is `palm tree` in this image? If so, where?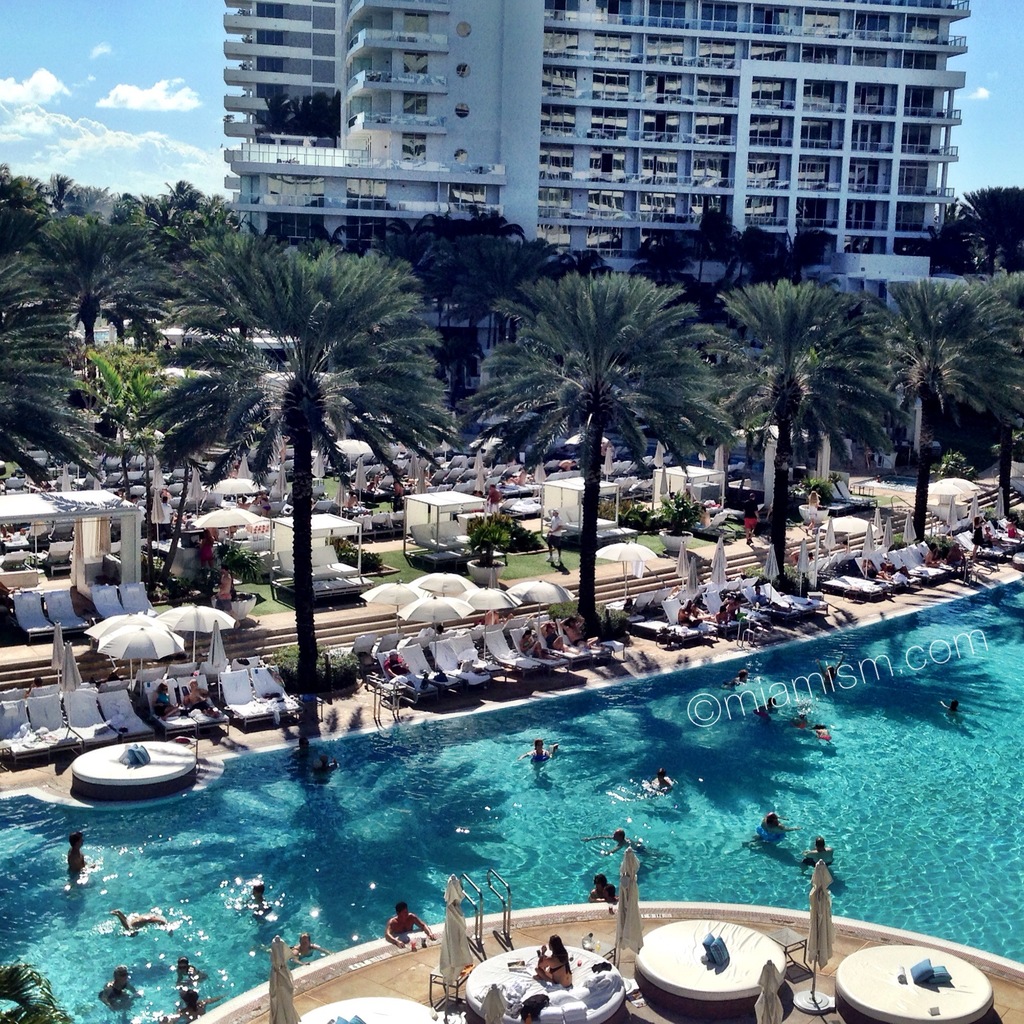
Yes, at <region>49, 185, 213, 335</region>.
